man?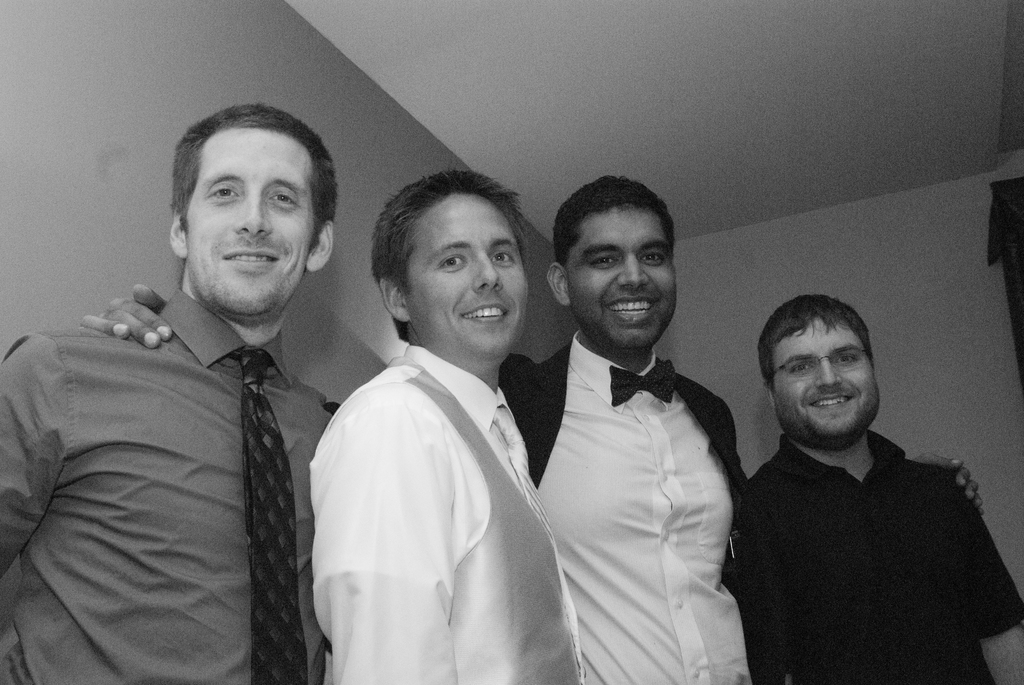
<region>0, 98, 336, 684</region>
